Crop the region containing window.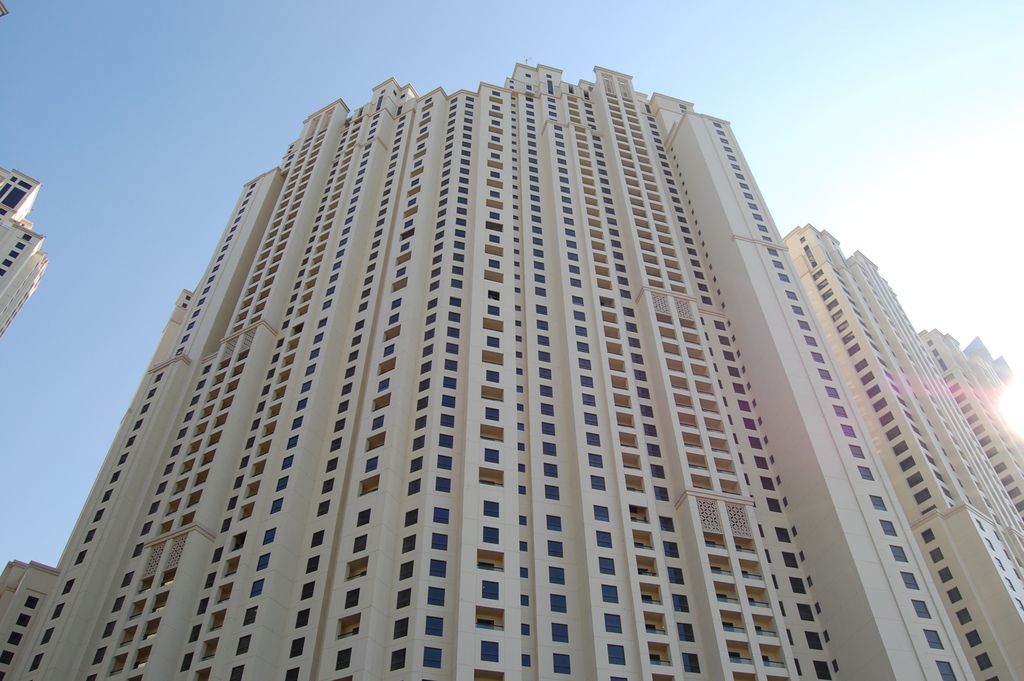
Crop region: <region>318, 315, 328, 324</region>.
